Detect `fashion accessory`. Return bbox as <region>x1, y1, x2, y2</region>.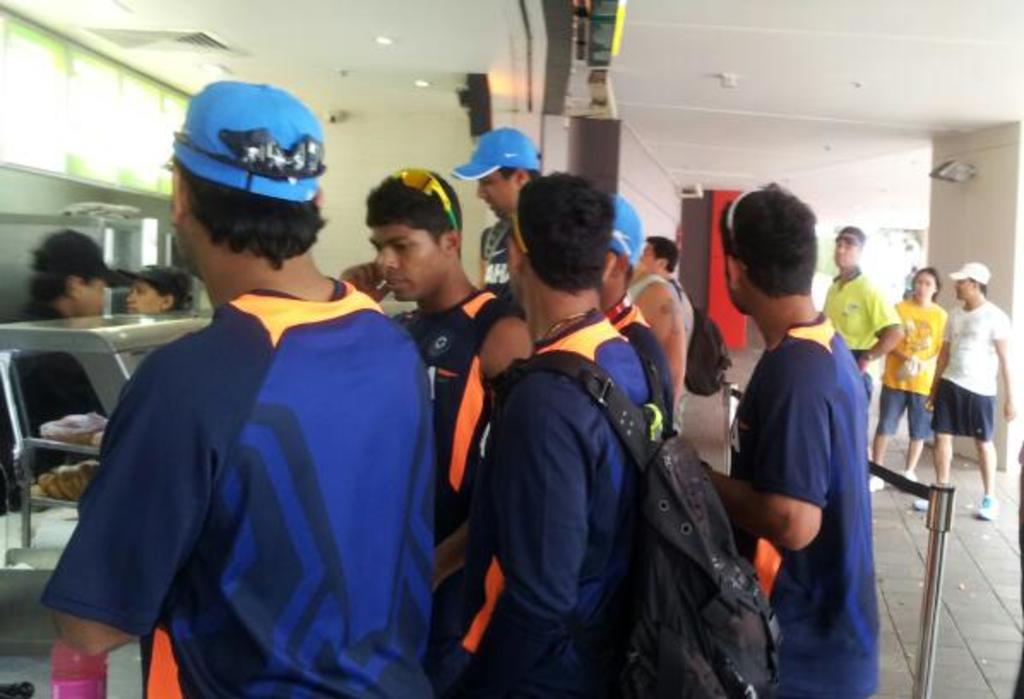
<region>901, 475, 914, 483</region>.
